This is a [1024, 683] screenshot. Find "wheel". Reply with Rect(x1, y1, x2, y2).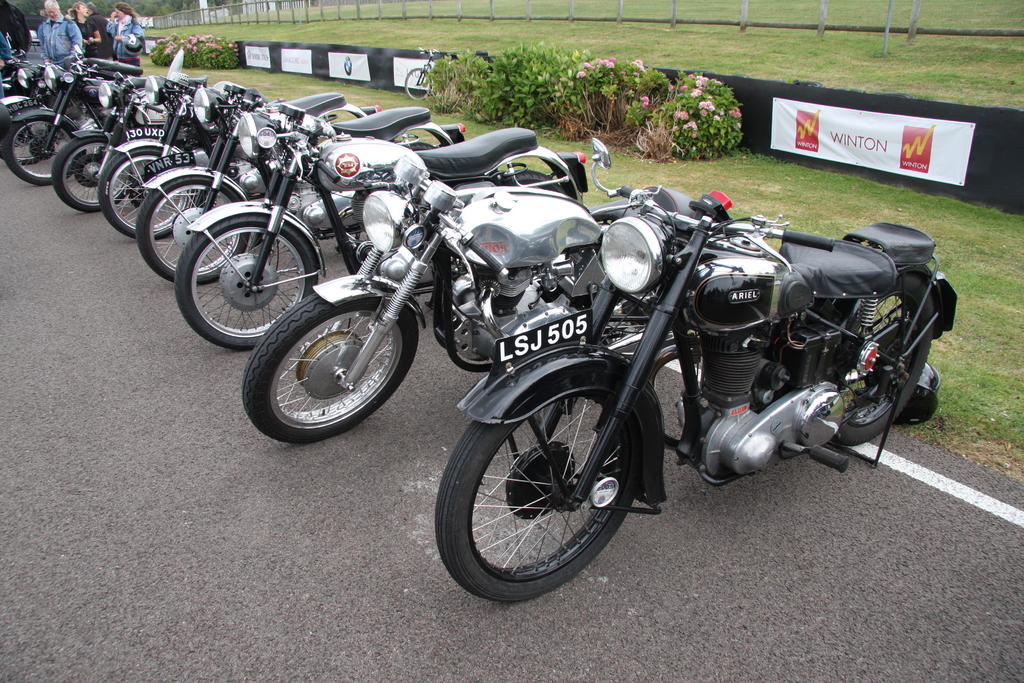
Rect(799, 273, 937, 450).
